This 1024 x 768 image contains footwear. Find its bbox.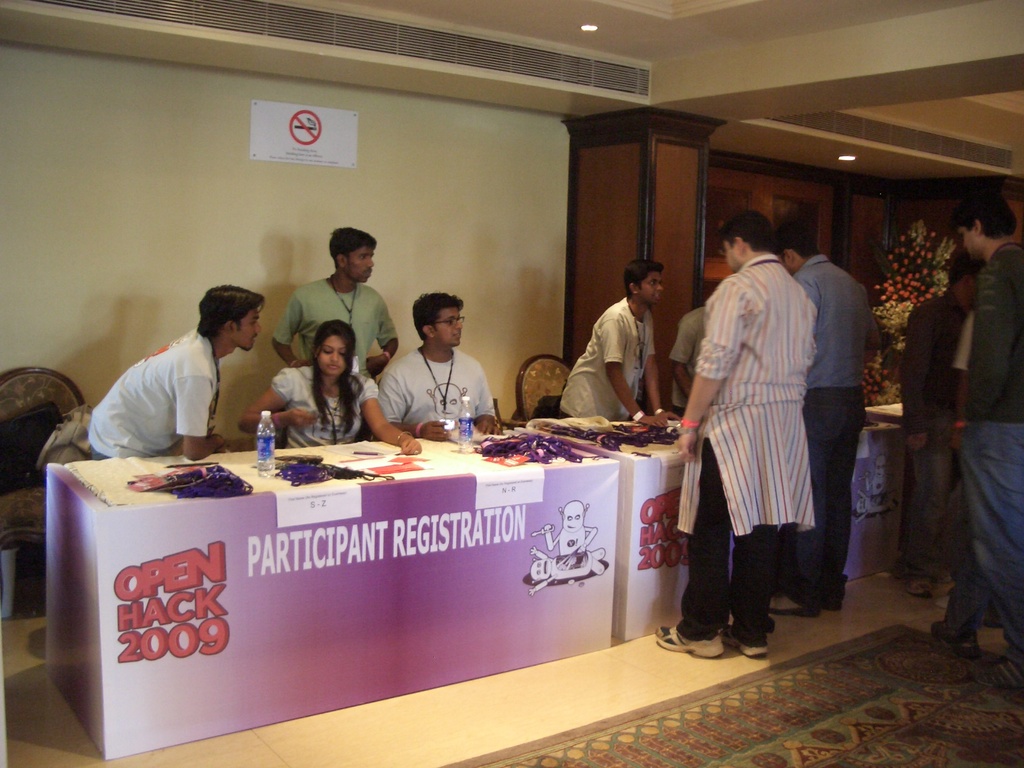
{"left": 931, "top": 620, "right": 980, "bottom": 664}.
